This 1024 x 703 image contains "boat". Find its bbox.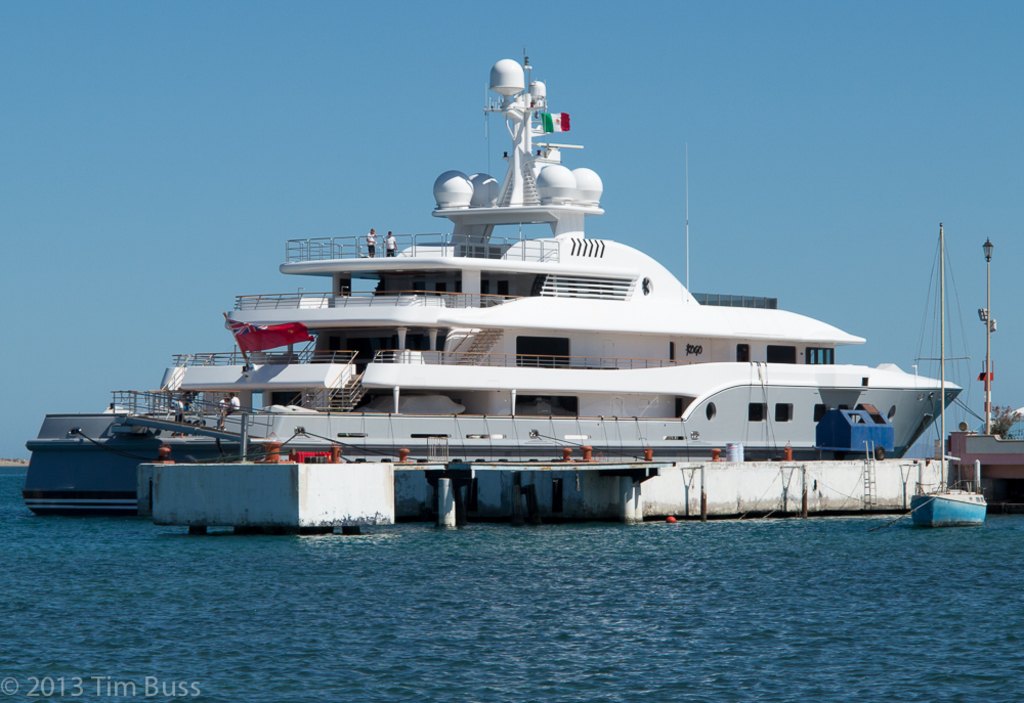
[left=911, top=221, right=992, bottom=529].
